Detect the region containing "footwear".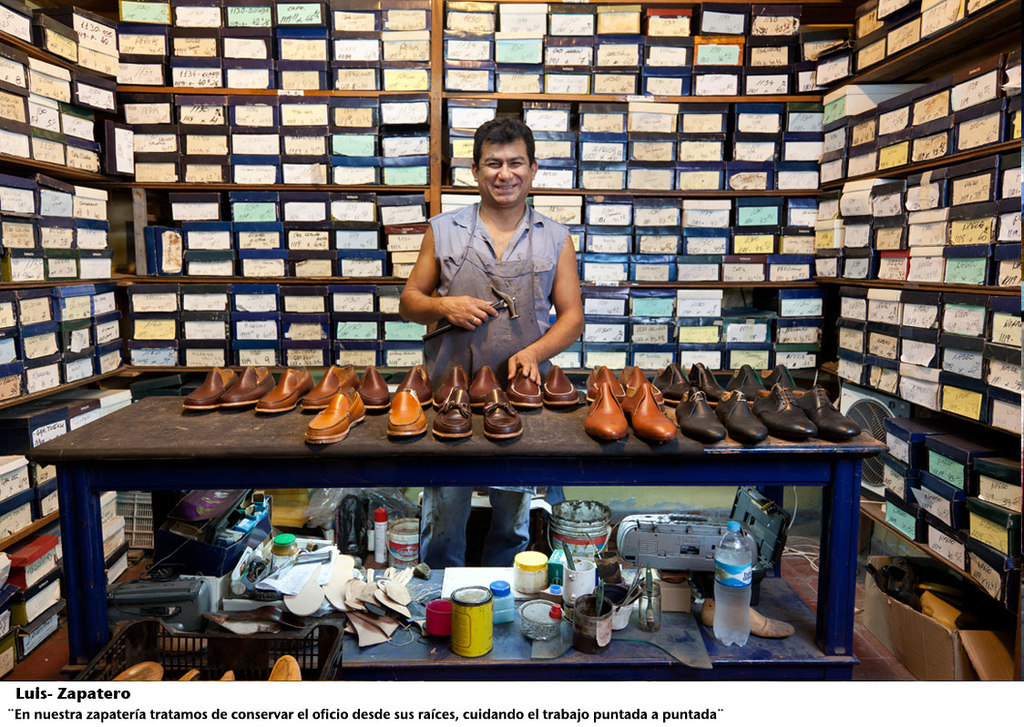
select_region(358, 367, 389, 410).
